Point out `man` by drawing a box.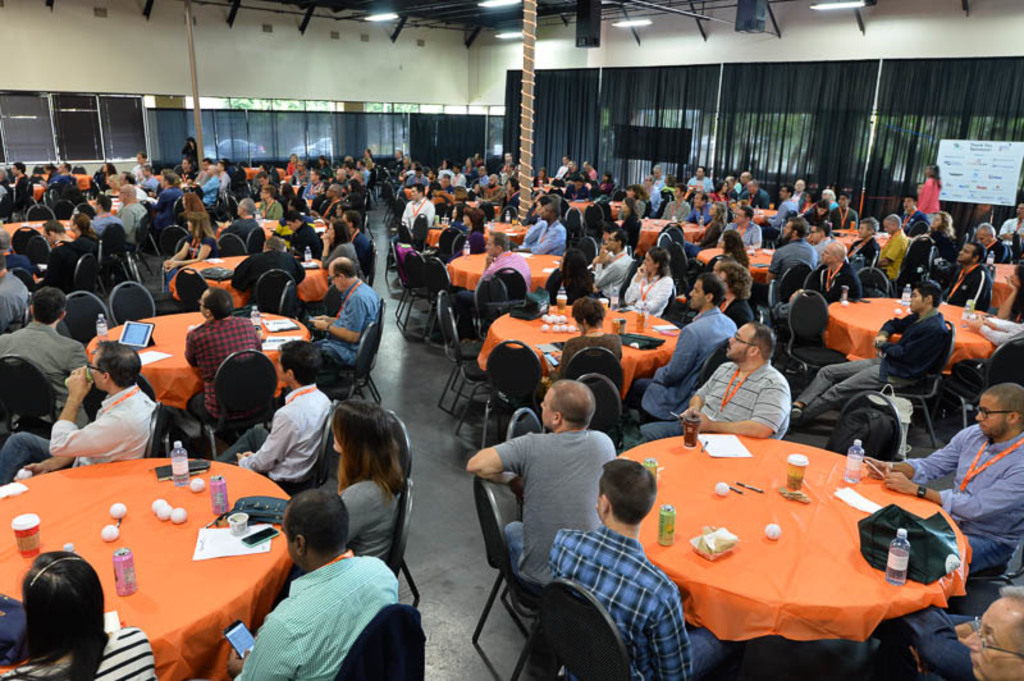
select_region(557, 155, 586, 182).
